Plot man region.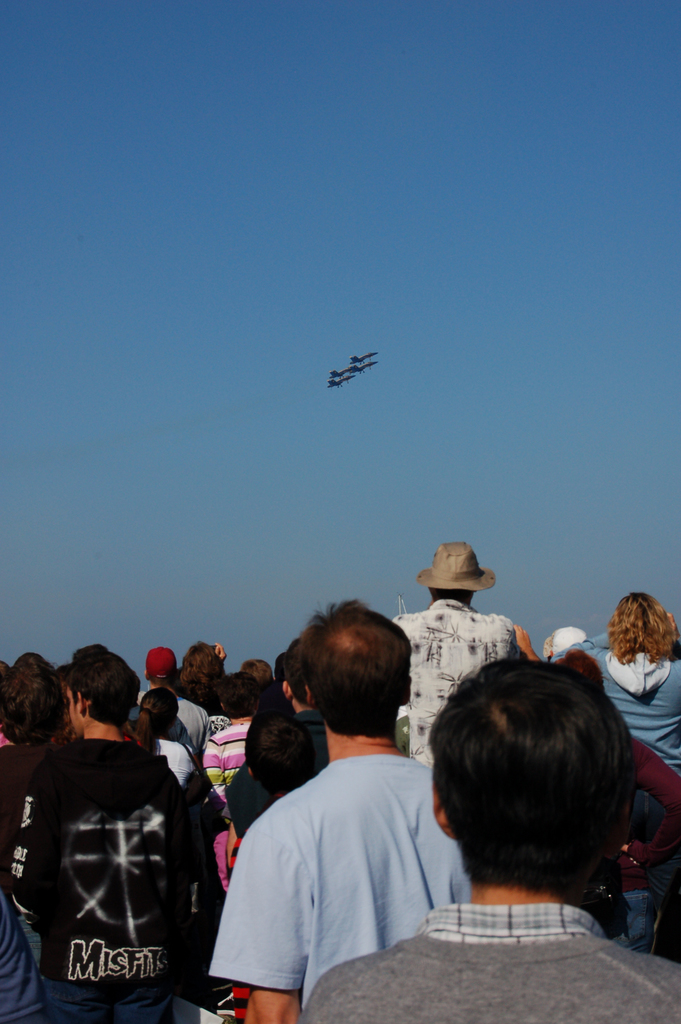
Plotted at box=[275, 640, 324, 781].
